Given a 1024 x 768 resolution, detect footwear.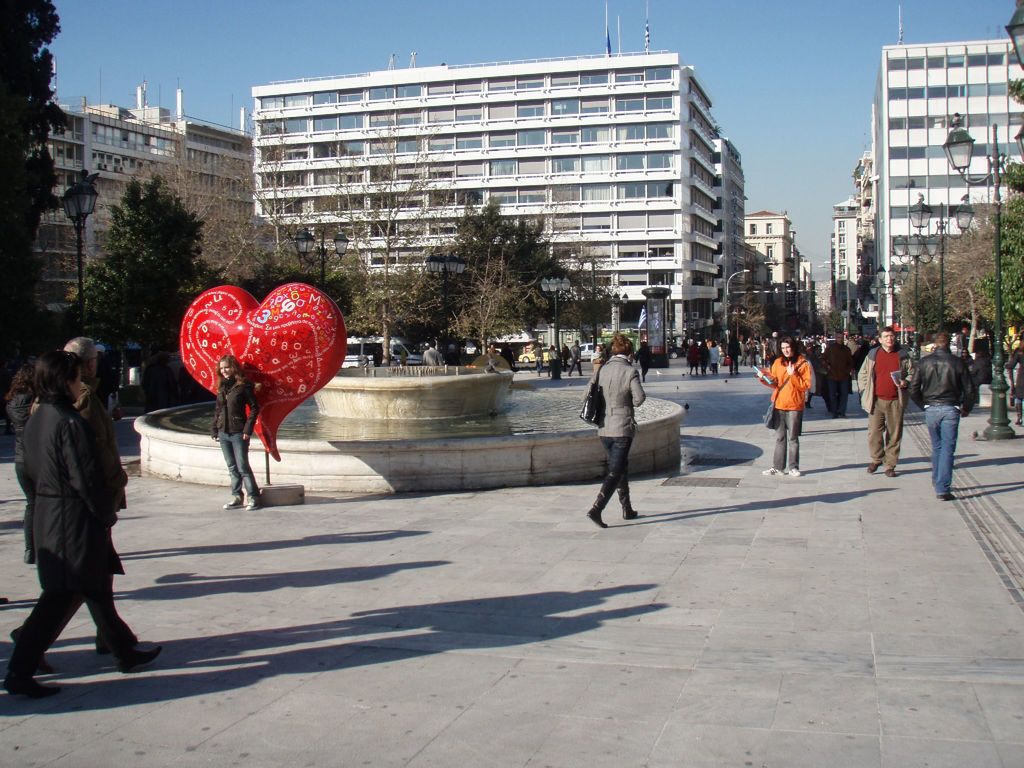
[246, 492, 260, 514].
